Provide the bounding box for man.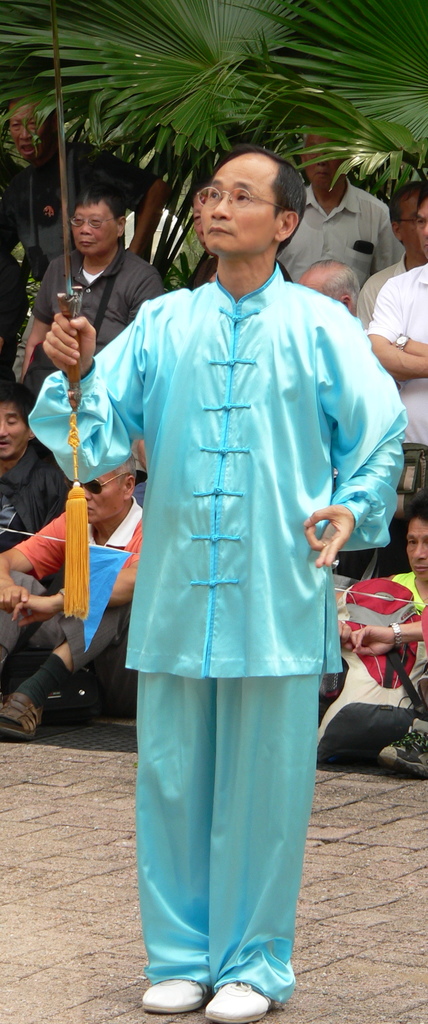
{"x1": 28, "y1": 194, "x2": 169, "y2": 387}.
